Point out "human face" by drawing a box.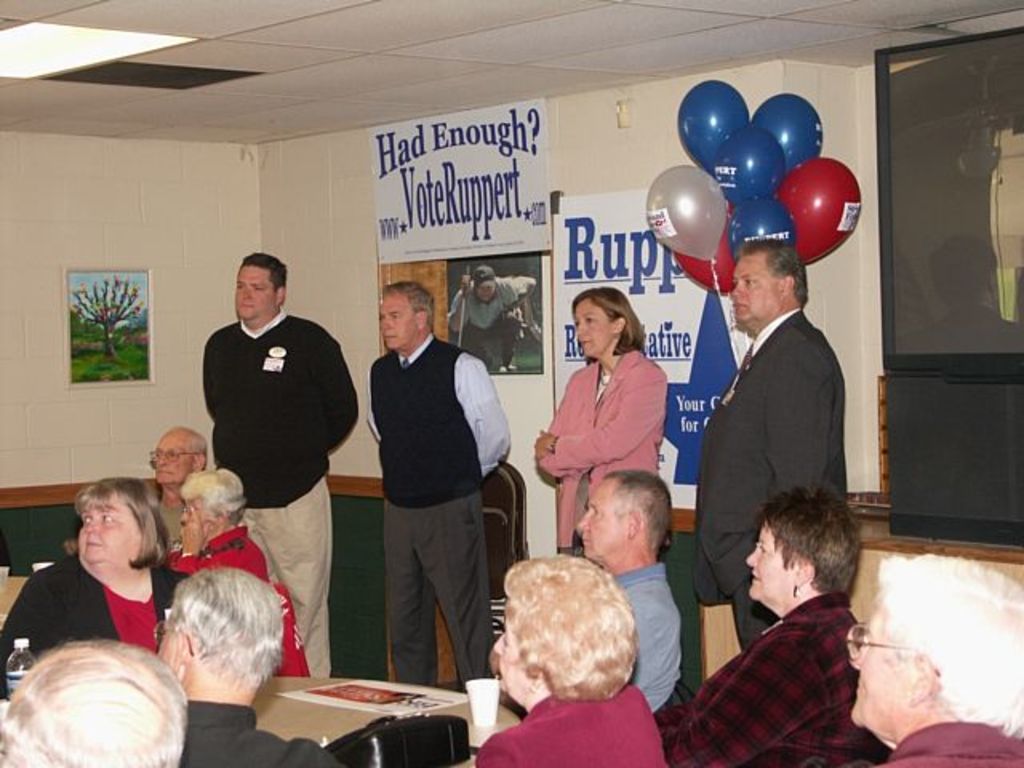
box(78, 499, 141, 560).
